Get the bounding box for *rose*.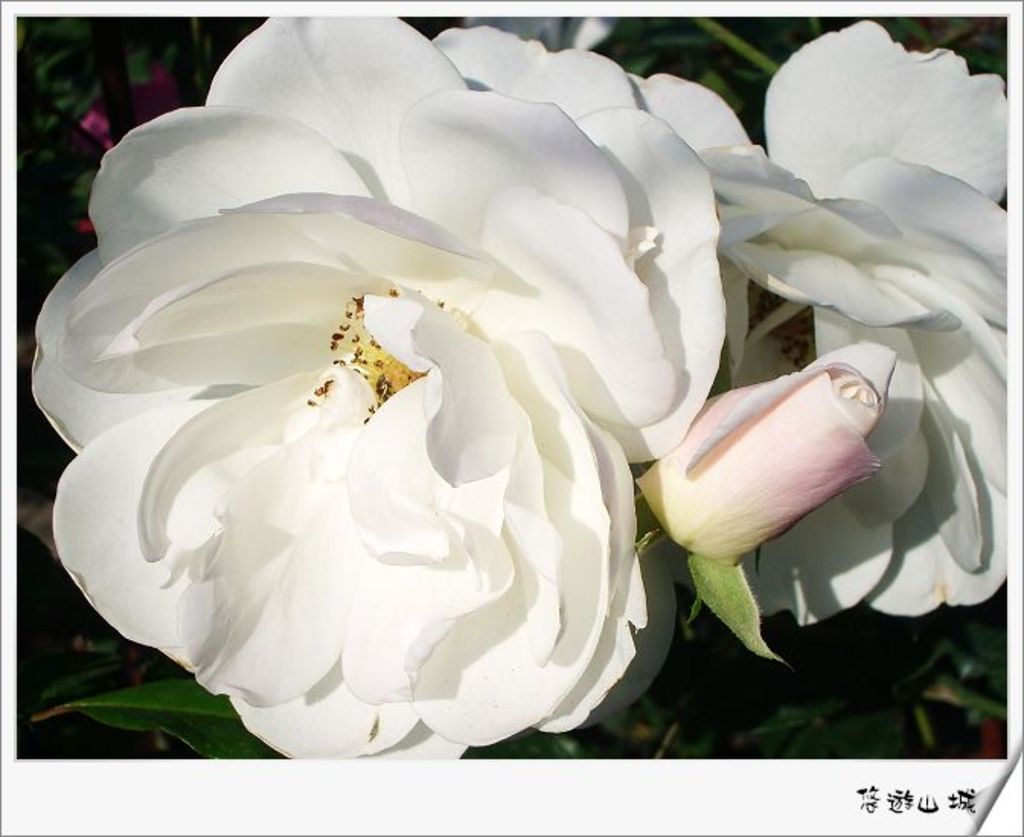
(27, 14, 730, 767).
